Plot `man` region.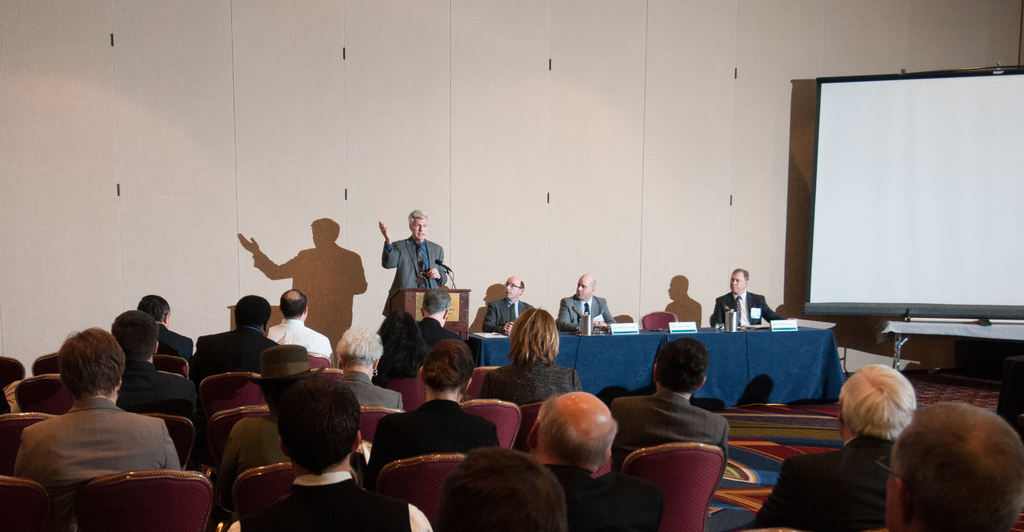
Plotted at locate(555, 273, 617, 332).
